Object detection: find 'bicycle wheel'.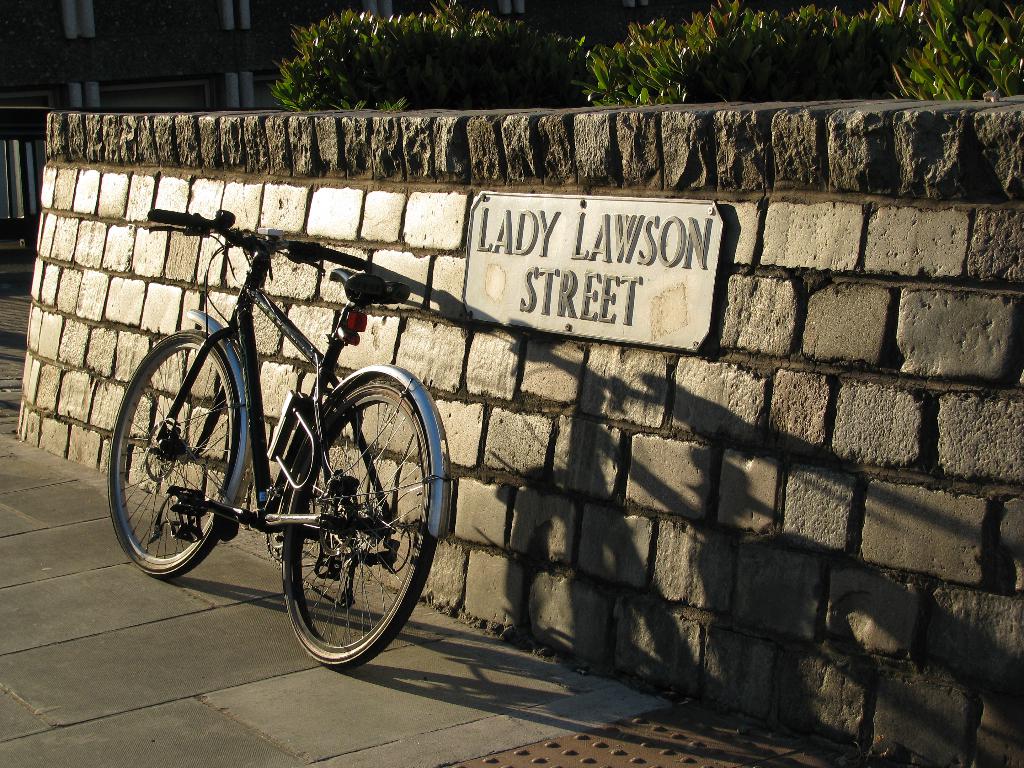
BBox(275, 353, 430, 646).
